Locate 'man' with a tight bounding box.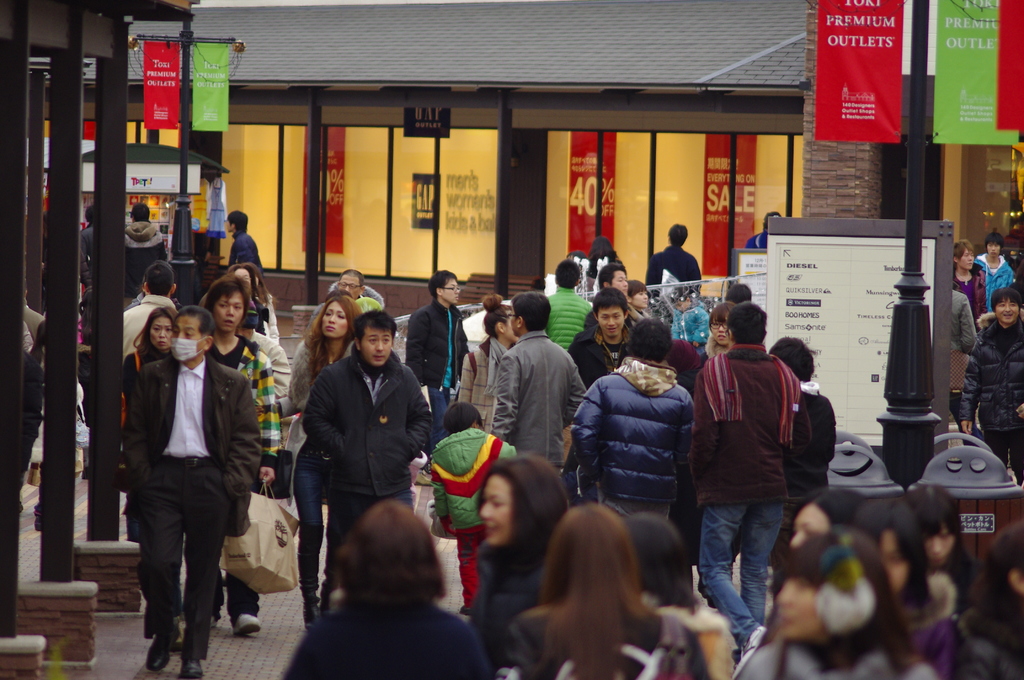
rect(225, 210, 263, 269).
